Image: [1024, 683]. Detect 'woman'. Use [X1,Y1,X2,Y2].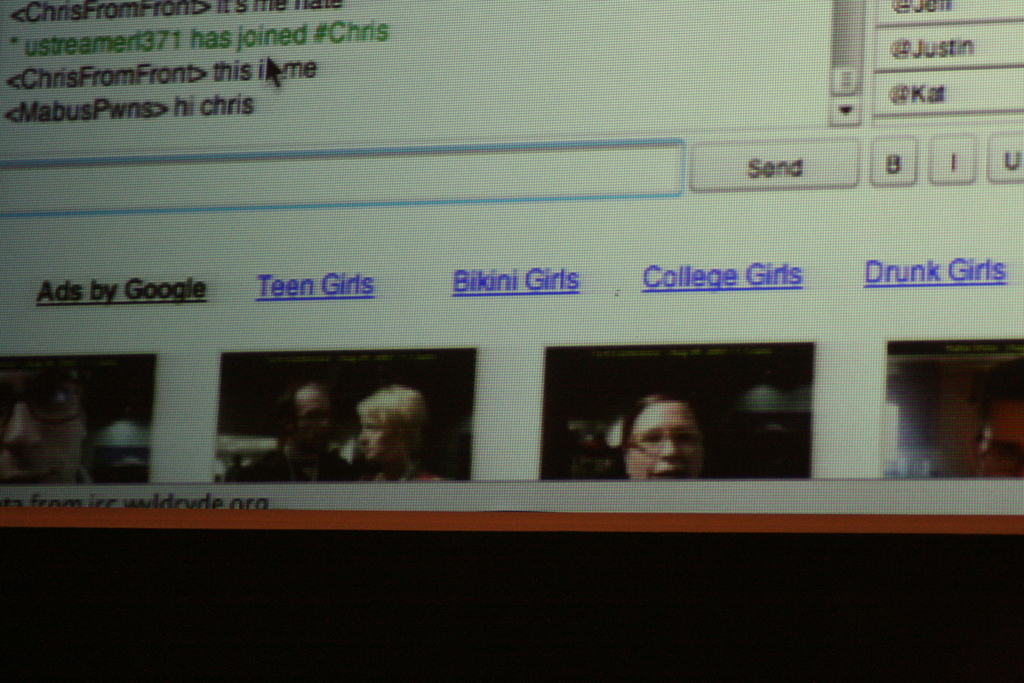
[610,393,703,483].
